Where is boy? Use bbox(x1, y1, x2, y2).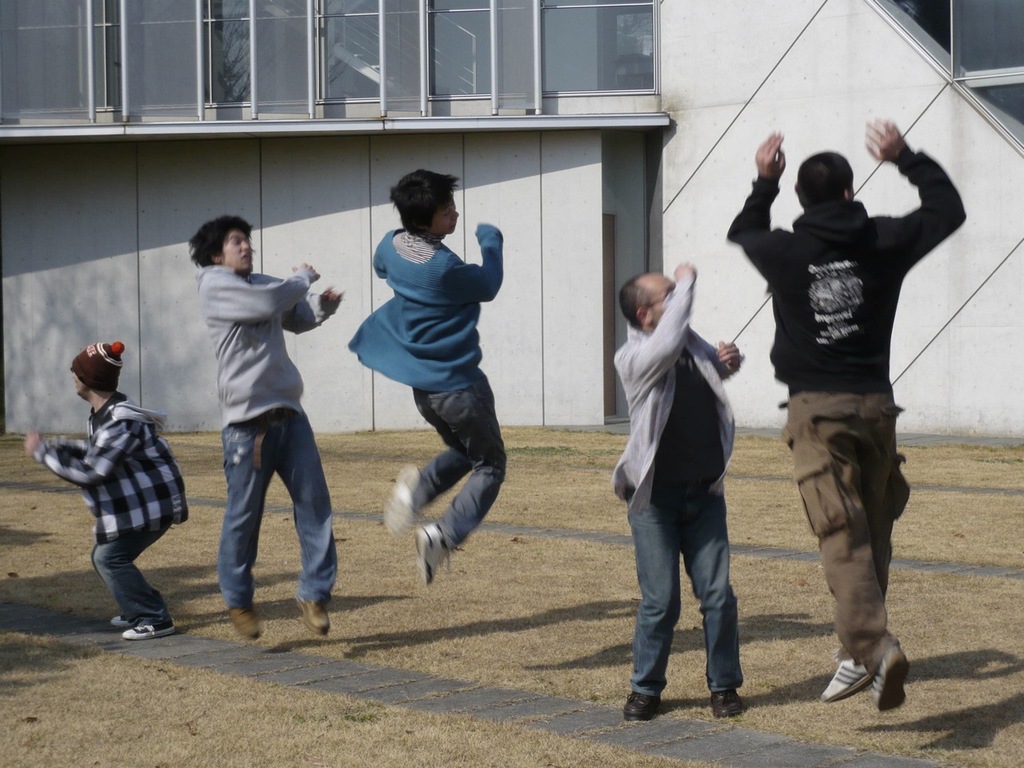
bbox(26, 334, 187, 640).
